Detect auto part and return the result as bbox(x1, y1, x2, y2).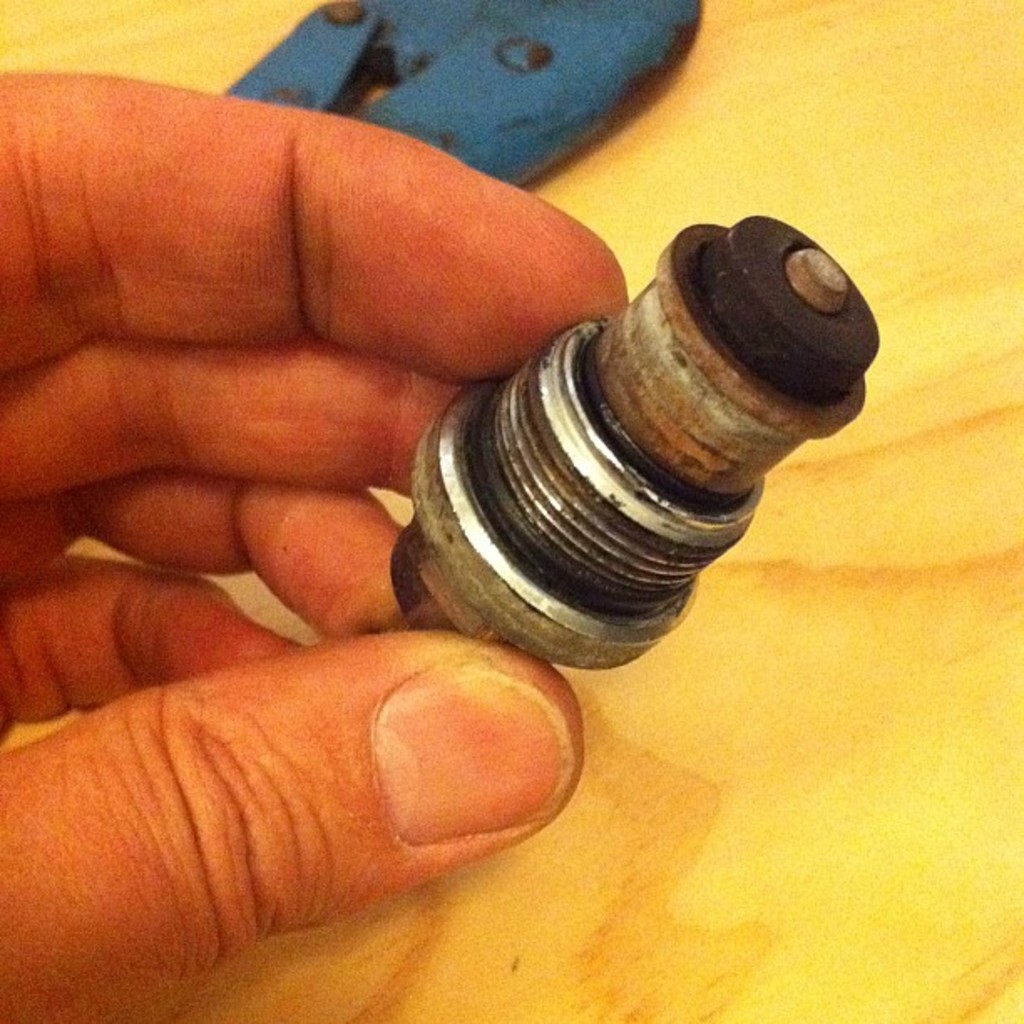
bbox(201, 0, 736, 197).
